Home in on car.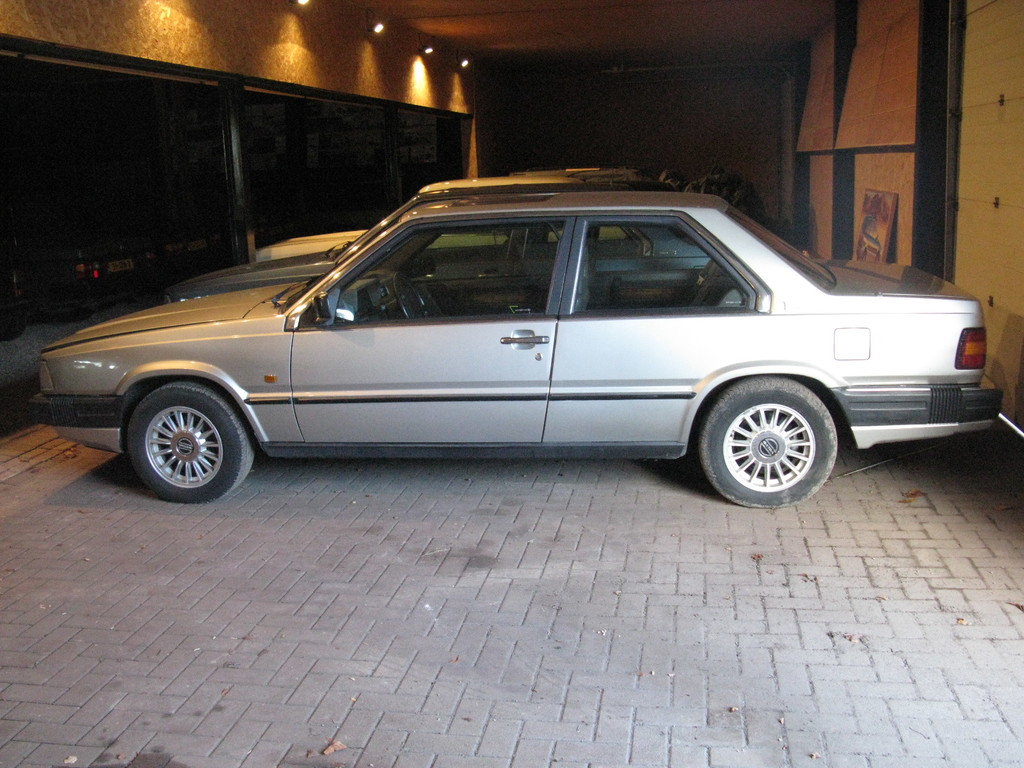
Homed in at {"left": 252, "top": 166, "right": 668, "bottom": 266}.
